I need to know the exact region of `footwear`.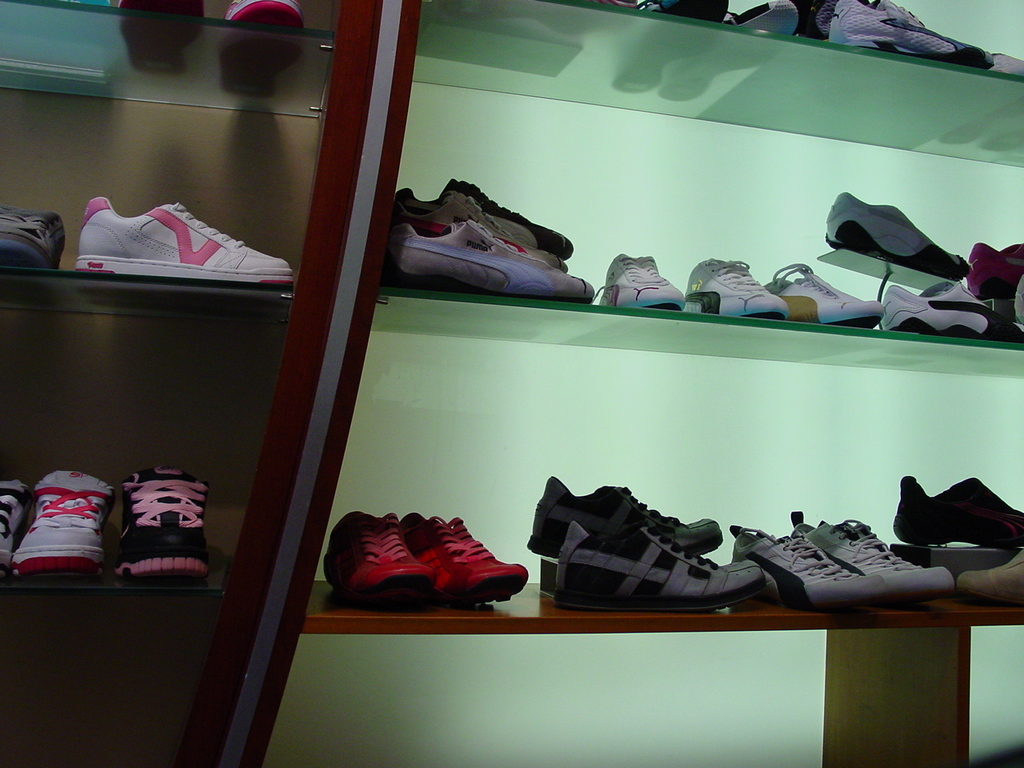
Region: [726,519,895,610].
